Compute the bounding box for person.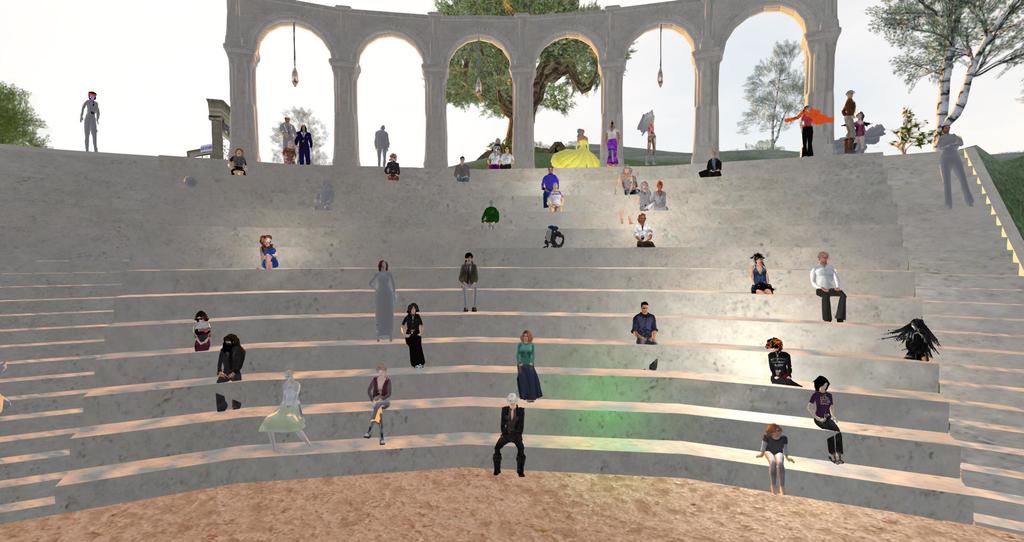
{"x1": 258, "y1": 233, "x2": 282, "y2": 269}.
